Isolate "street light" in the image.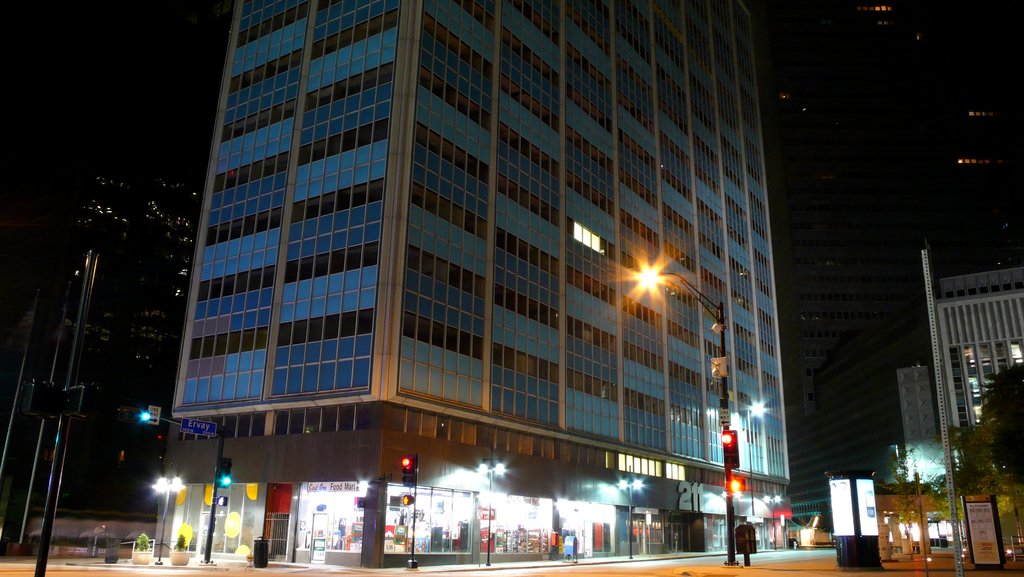
Isolated region: (743,399,765,517).
